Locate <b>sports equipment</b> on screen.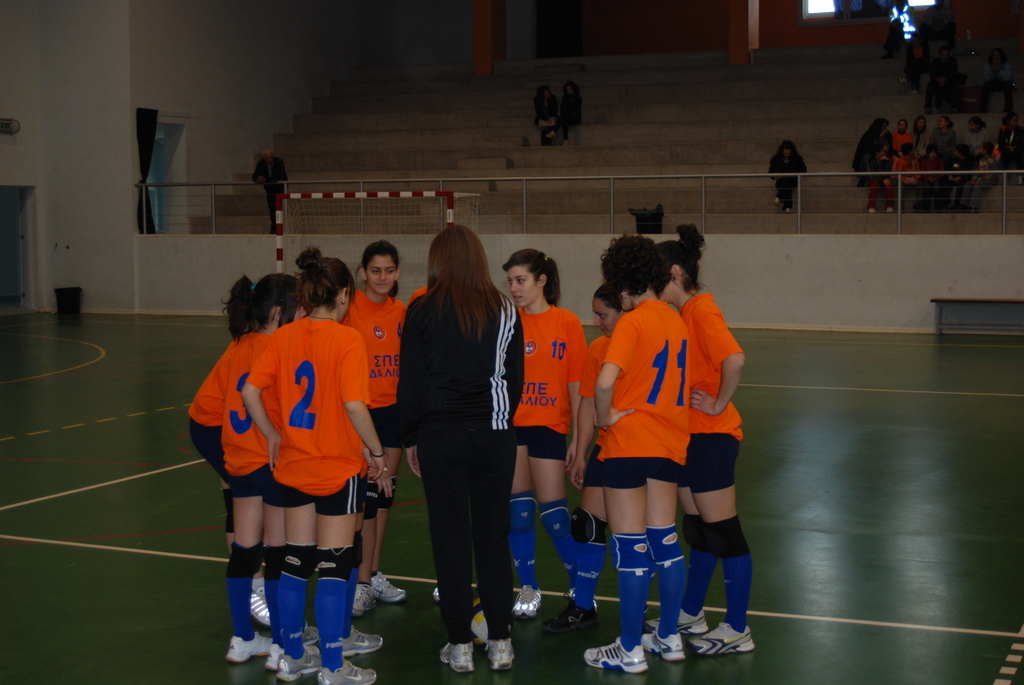
On screen at <box>282,542,316,584</box>.
